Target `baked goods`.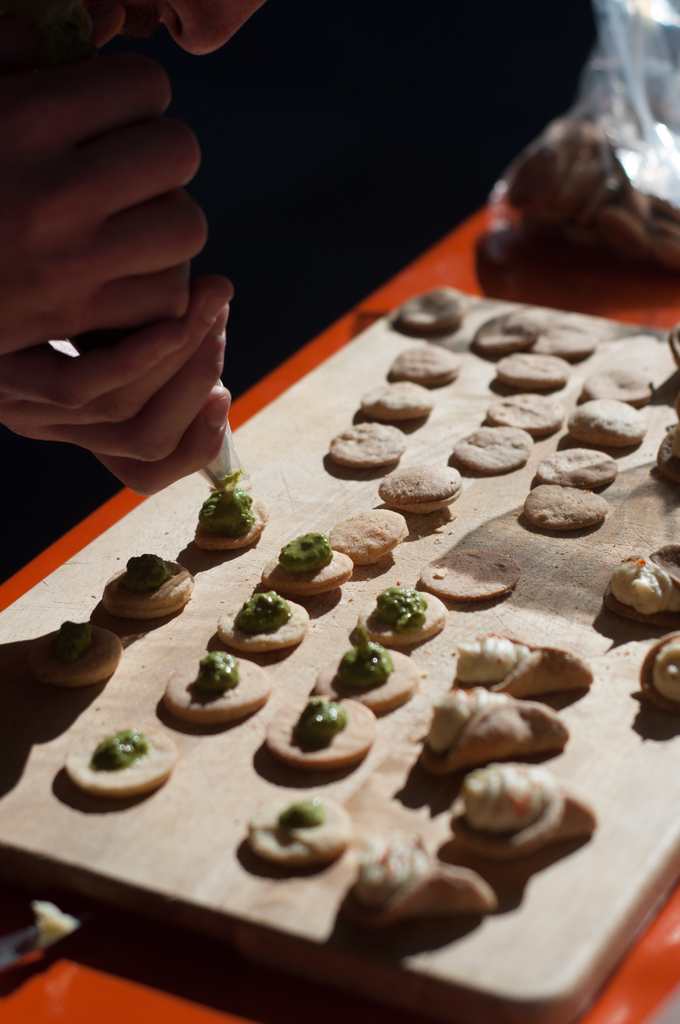
Target region: <bbox>490, 394, 562, 435</bbox>.
